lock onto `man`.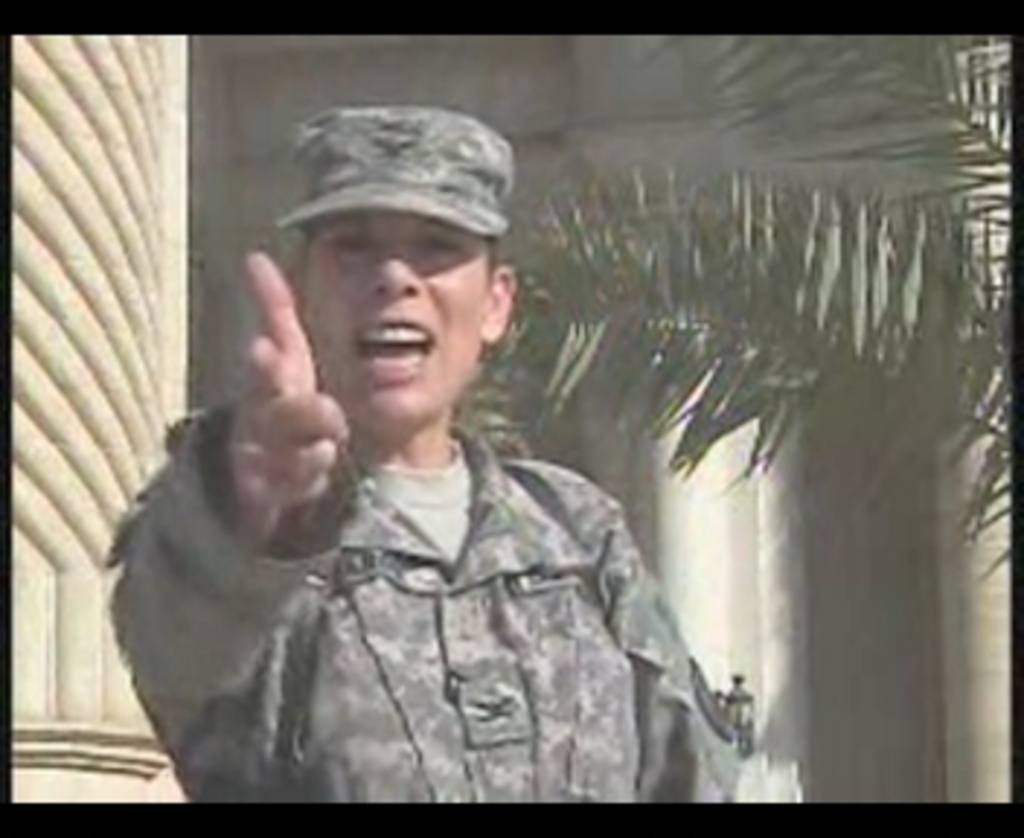
Locked: detection(102, 93, 756, 803).
